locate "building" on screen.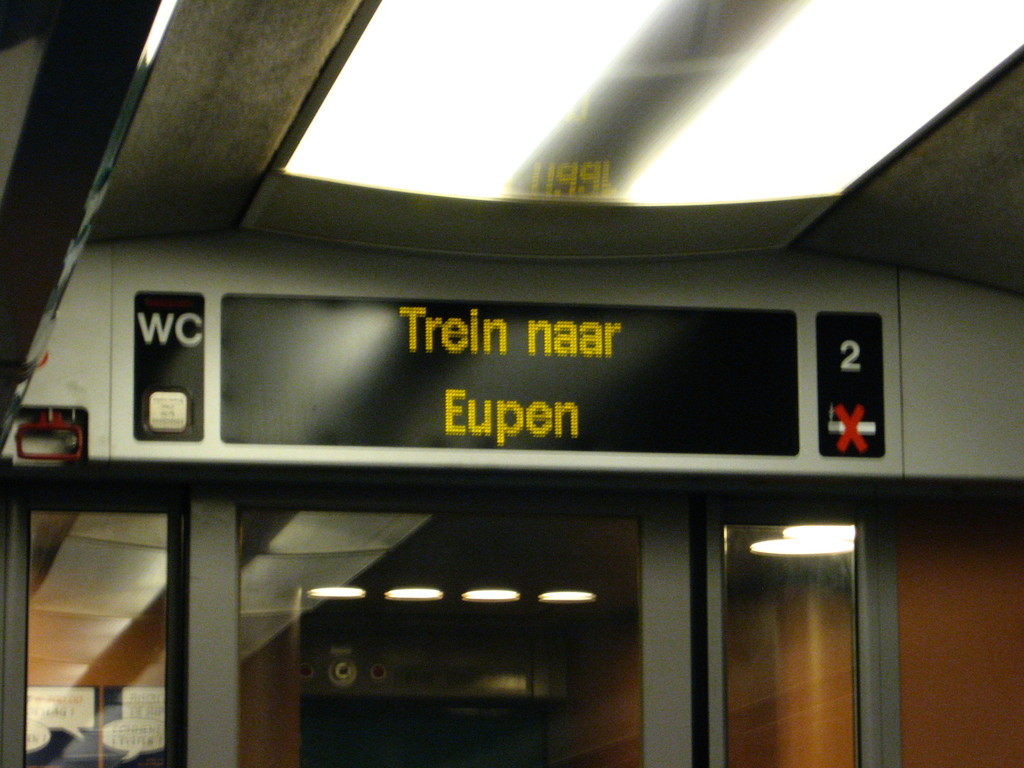
On screen at 0/0/1023/767.
